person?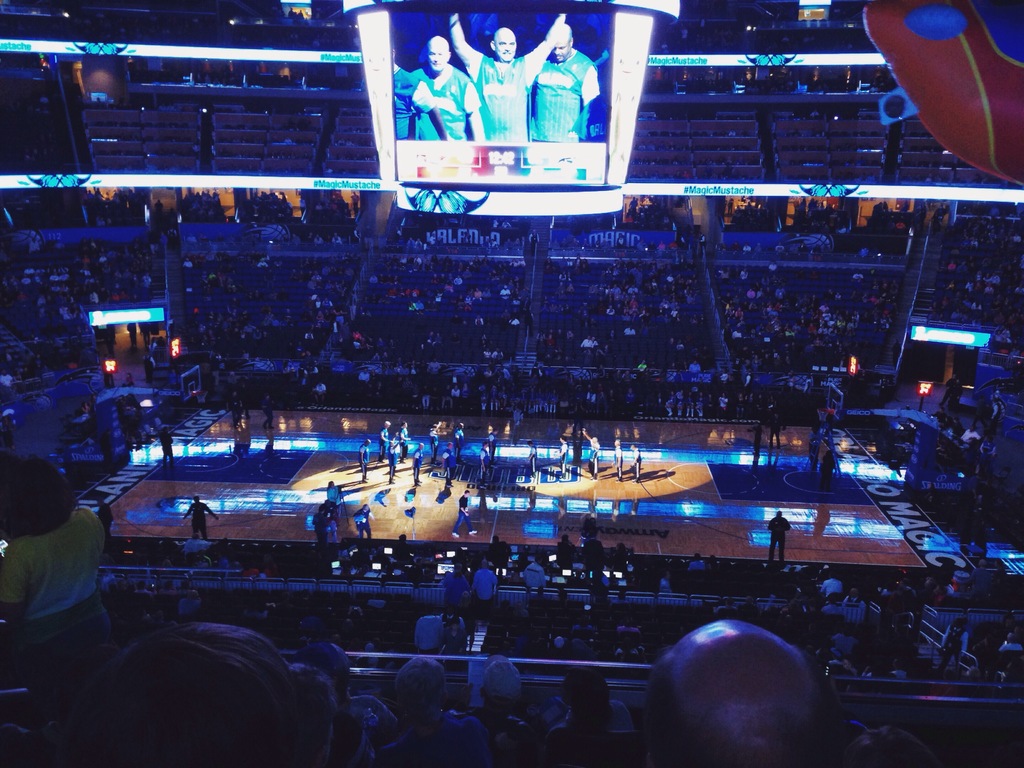
845 588 865 608
